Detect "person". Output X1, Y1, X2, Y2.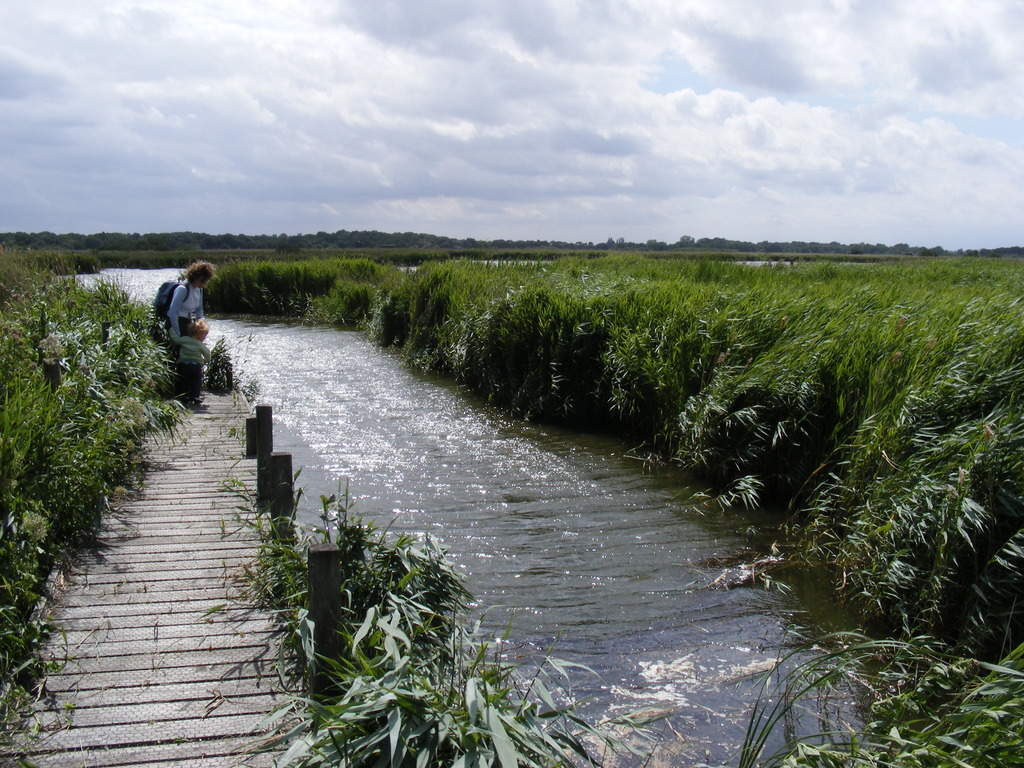
149, 256, 206, 385.
